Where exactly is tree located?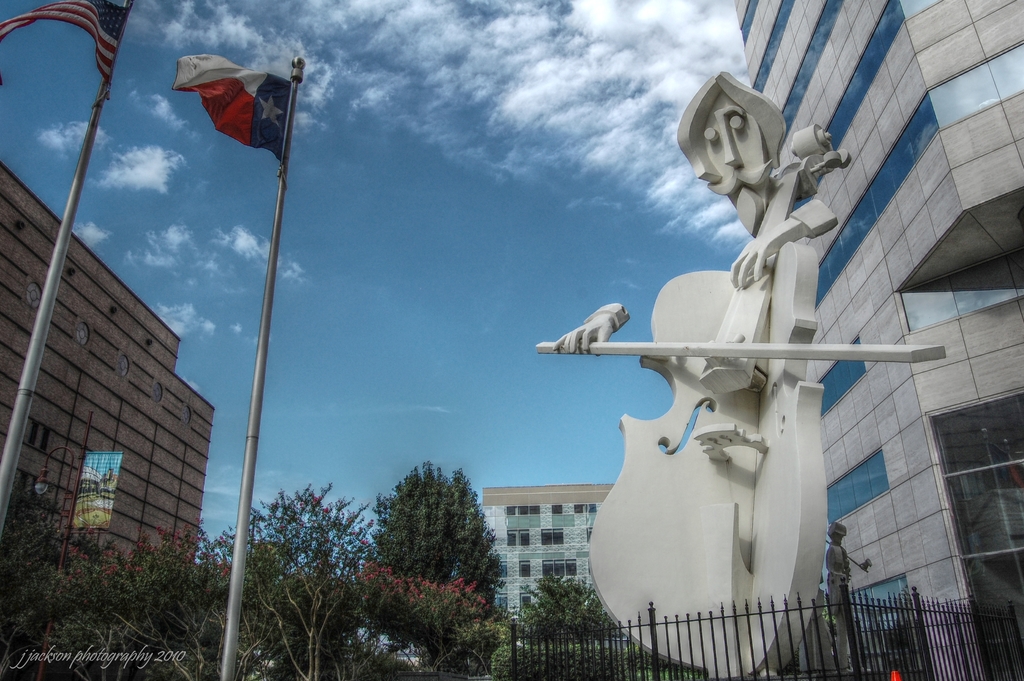
Its bounding box is <bbox>194, 484, 378, 680</bbox>.
